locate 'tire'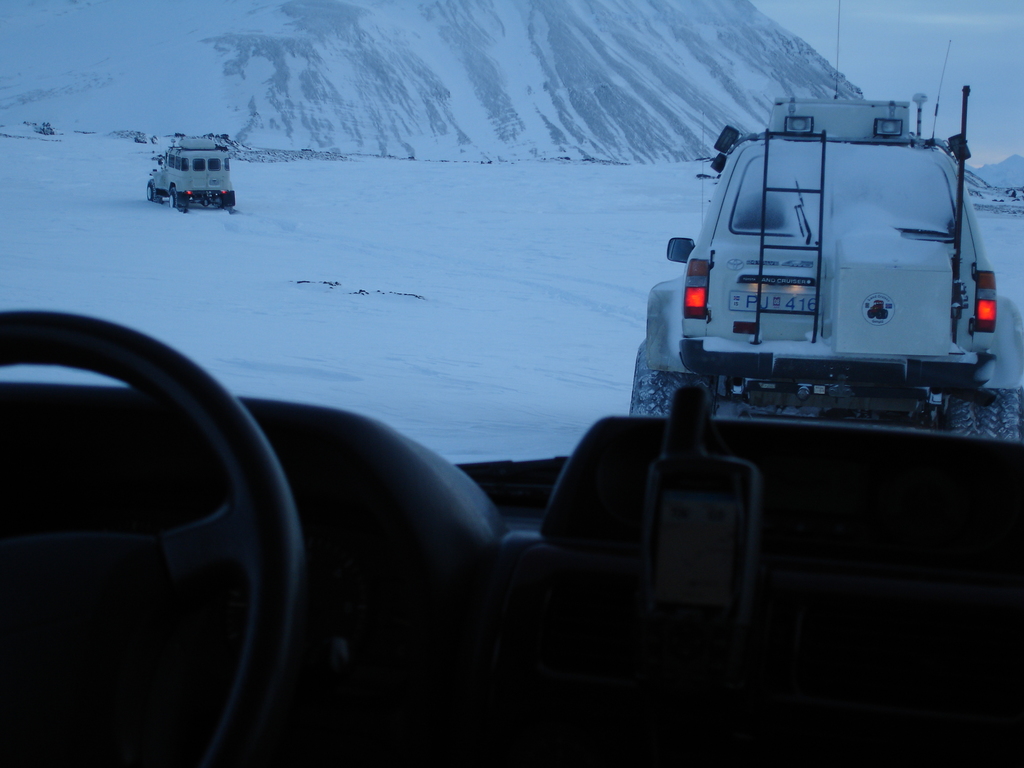
x1=943, y1=384, x2=1023, y2=444
